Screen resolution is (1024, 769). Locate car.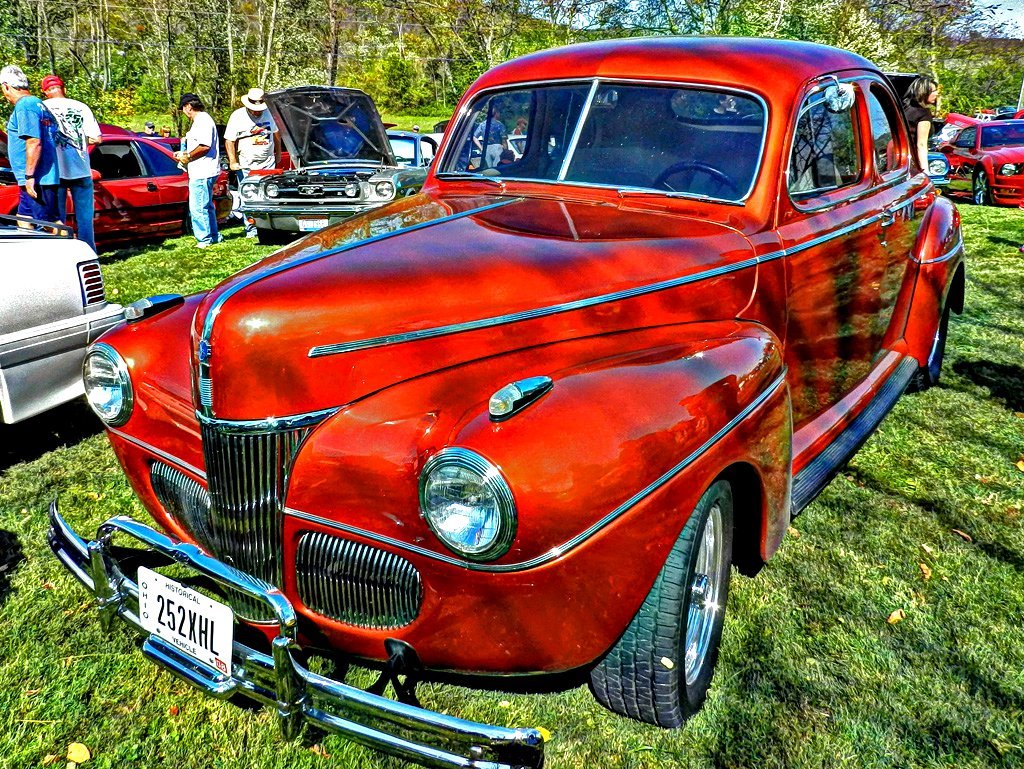
box=[0, 205, 135, 441].
